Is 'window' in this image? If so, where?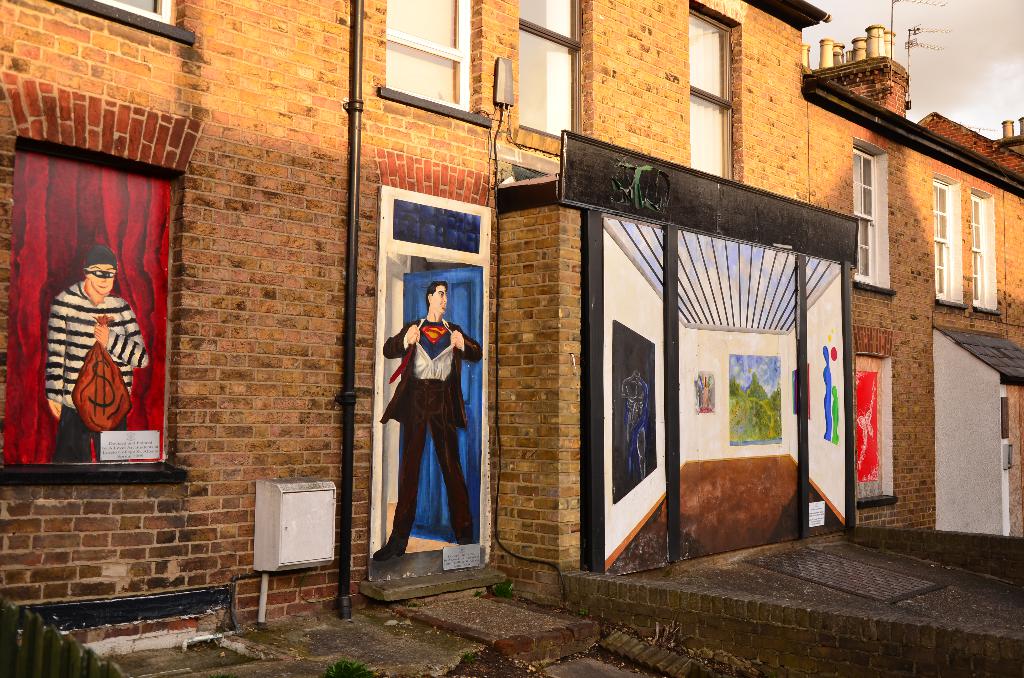
Yes, at pyautogui.locateOnScreen(934, 181, 951, 296).
